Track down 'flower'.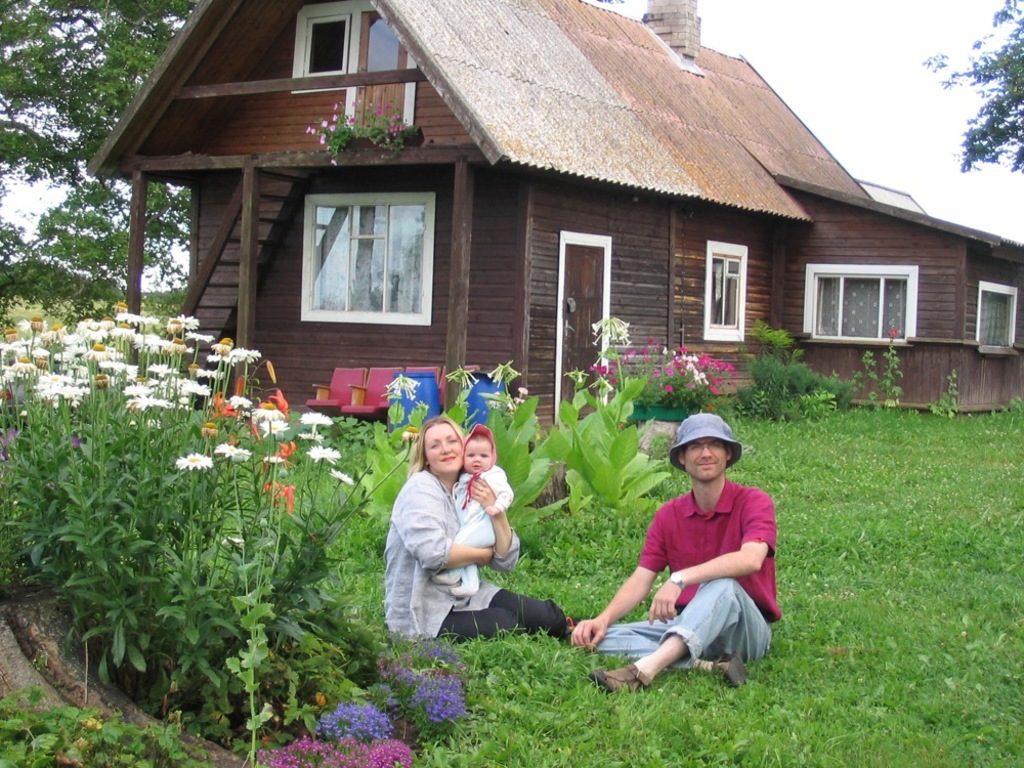
Tracked to [x1=508, y1=397, x2=519, y2=414].
